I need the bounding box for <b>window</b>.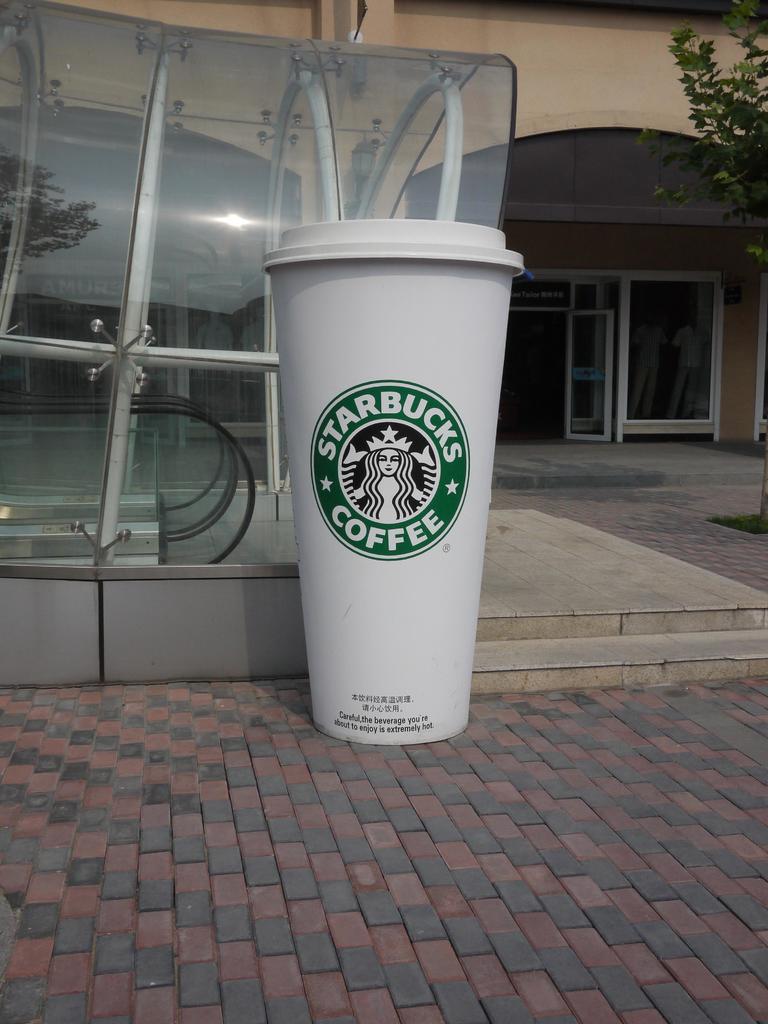
Here it is: 627/277/716/428.
